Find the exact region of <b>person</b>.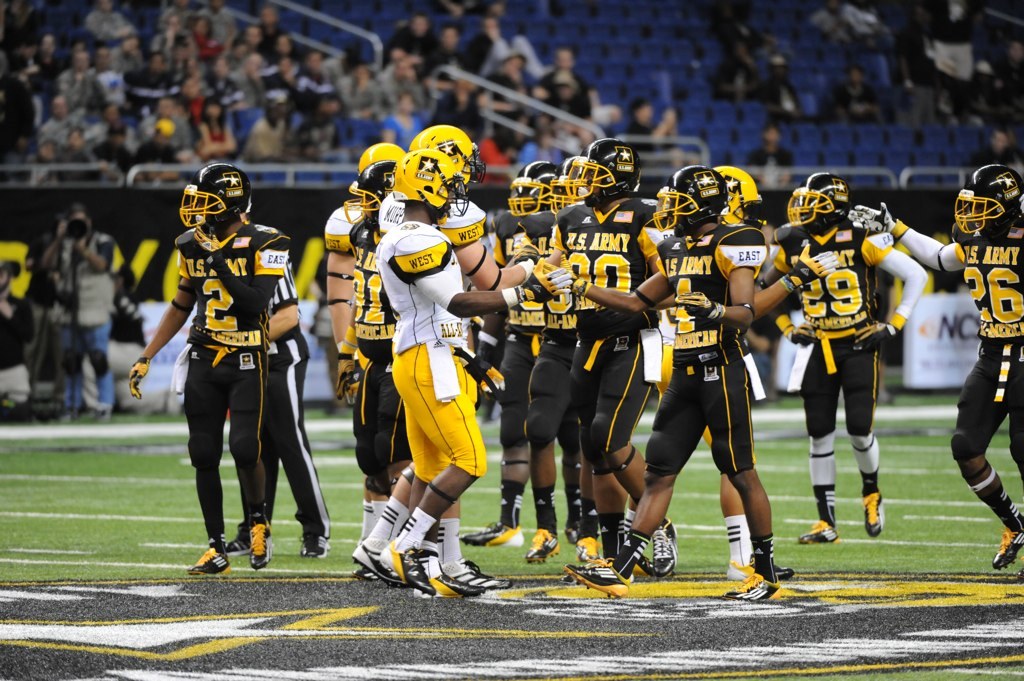
Exact region: 496 56 543 102.
